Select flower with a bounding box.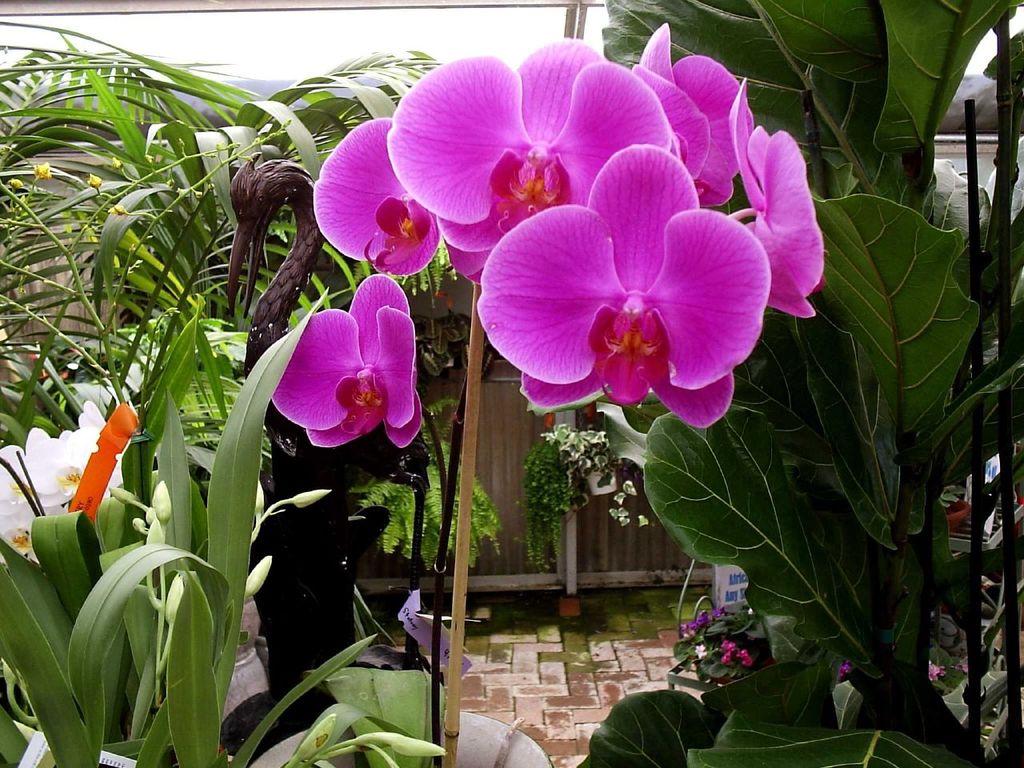
x1=269, y1=274, x2=431, y2=445.
